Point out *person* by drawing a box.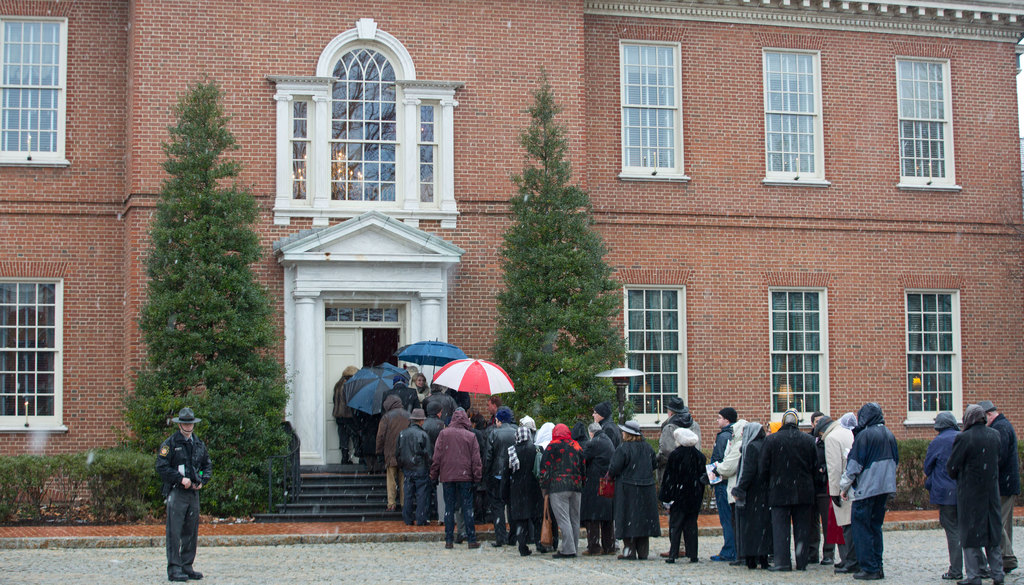
l=922, t=410, r=988, b=575.
